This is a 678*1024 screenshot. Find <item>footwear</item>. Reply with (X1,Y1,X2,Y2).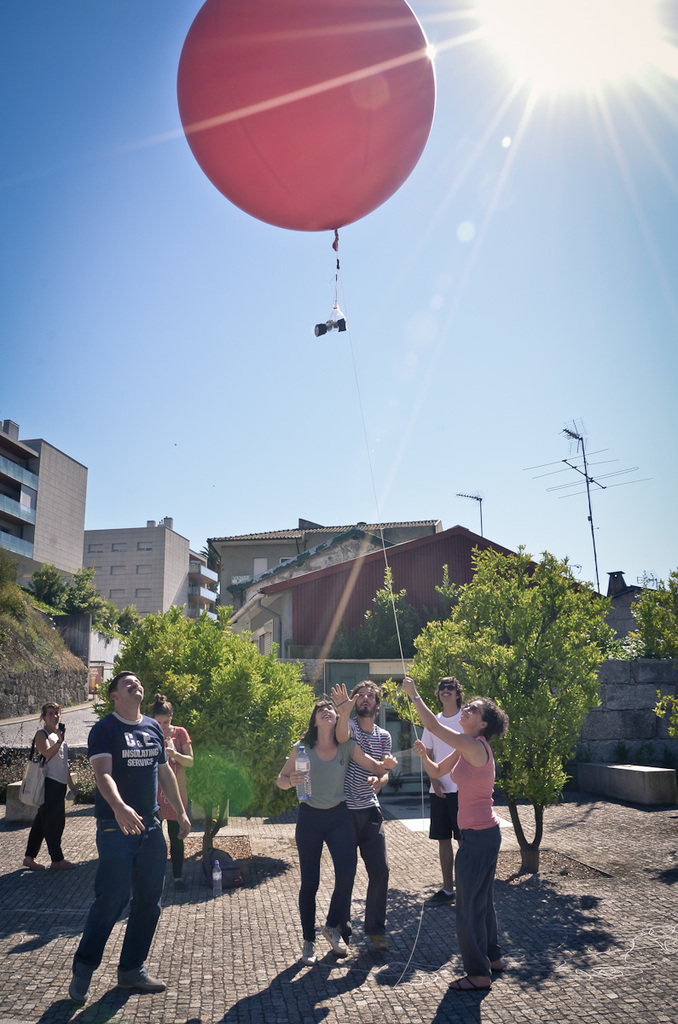
(363,929,388,954).
